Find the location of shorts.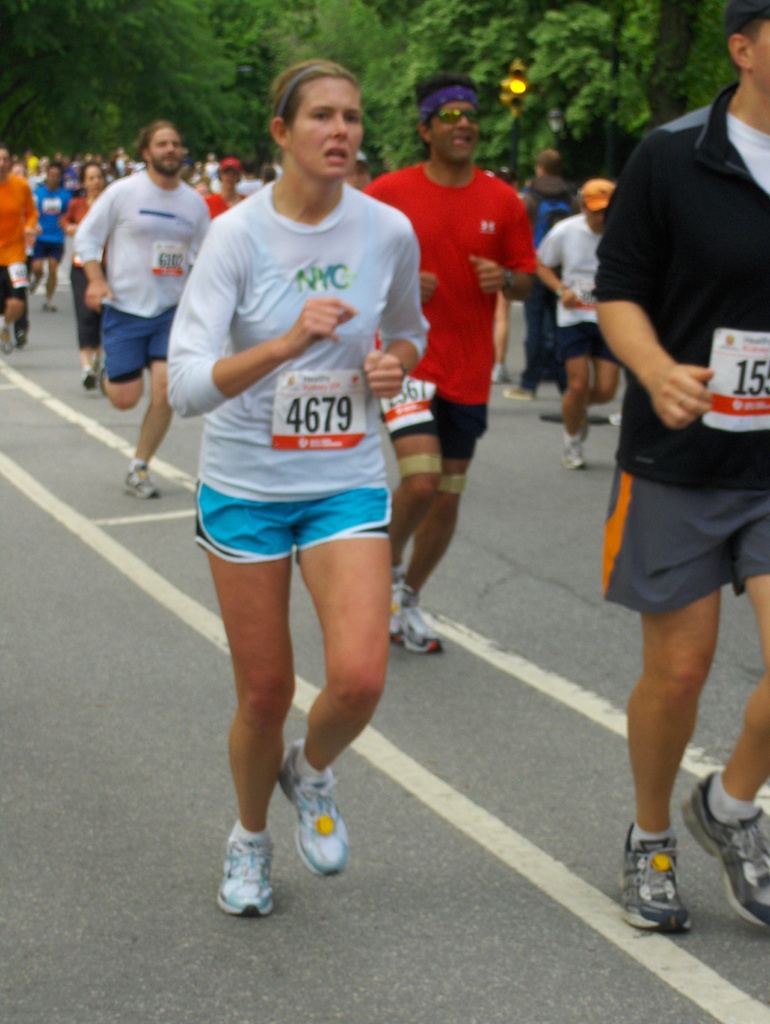
Location: [36,239,61,263].
